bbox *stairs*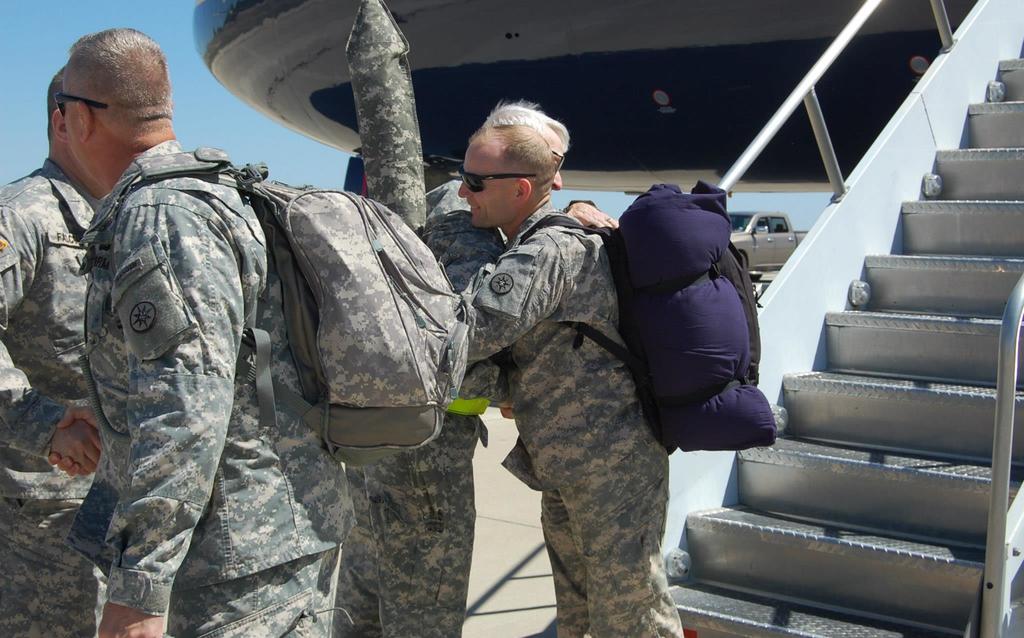
(665, 55, 1023, 637)
